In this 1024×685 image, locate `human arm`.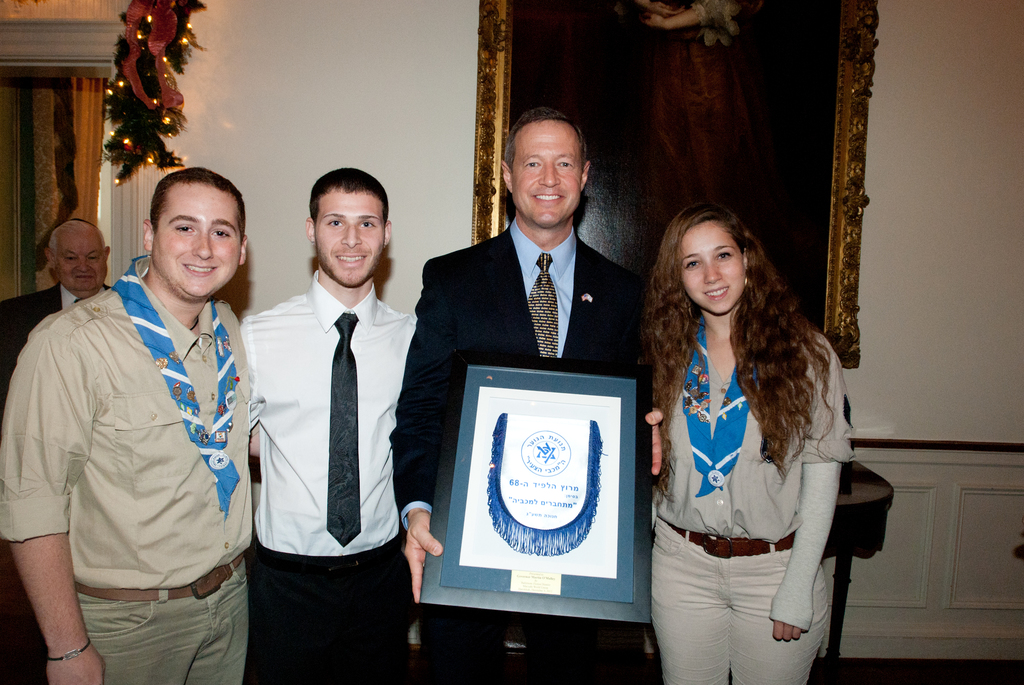
Bounding box: (left=0, top=326, right=108, bottom=684).
